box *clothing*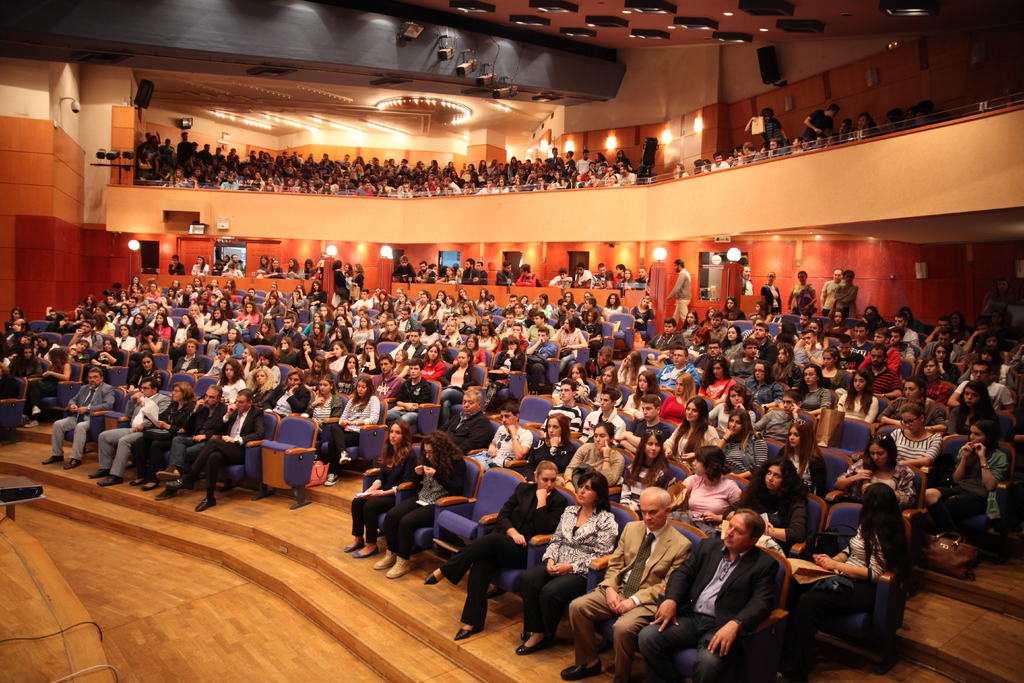
locate(488, 425, 540, 470)
